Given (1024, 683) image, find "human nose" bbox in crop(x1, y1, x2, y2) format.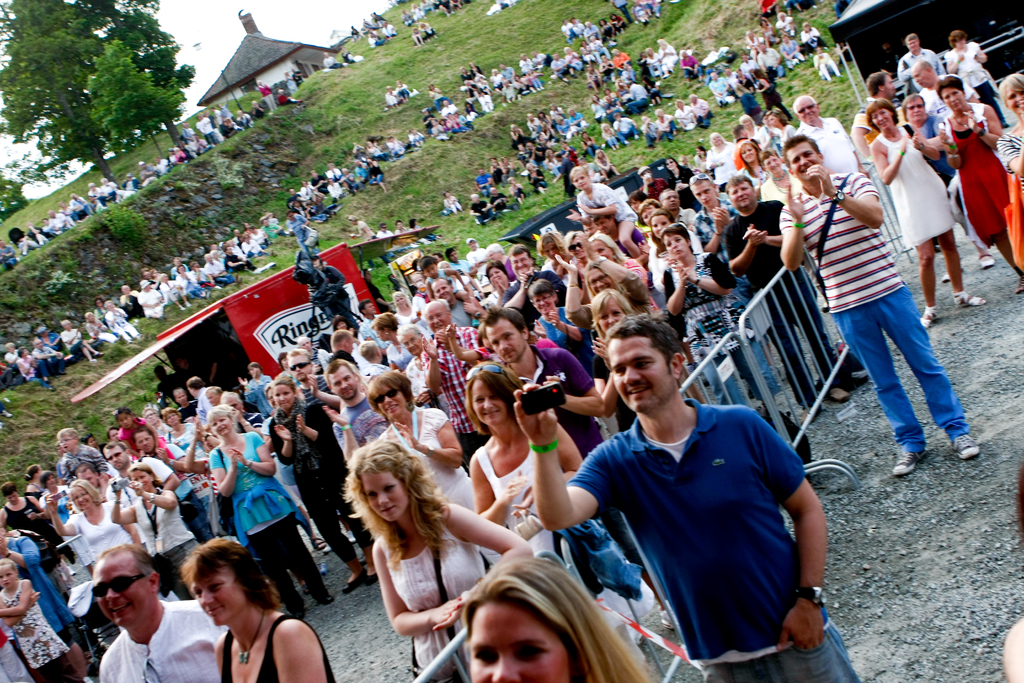
crop(499, 343, 510, 352).
